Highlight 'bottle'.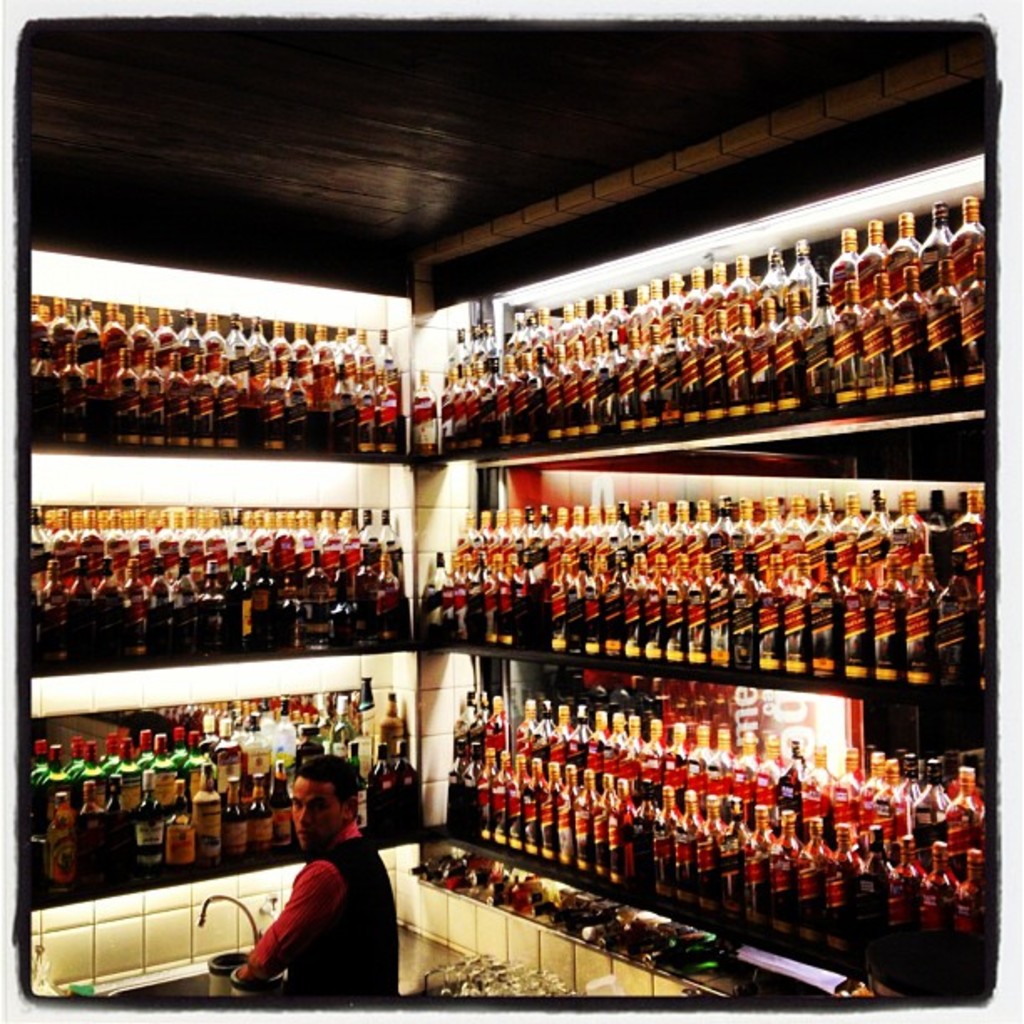
Highlighted region: BBox(656, 341, 679, 427).
